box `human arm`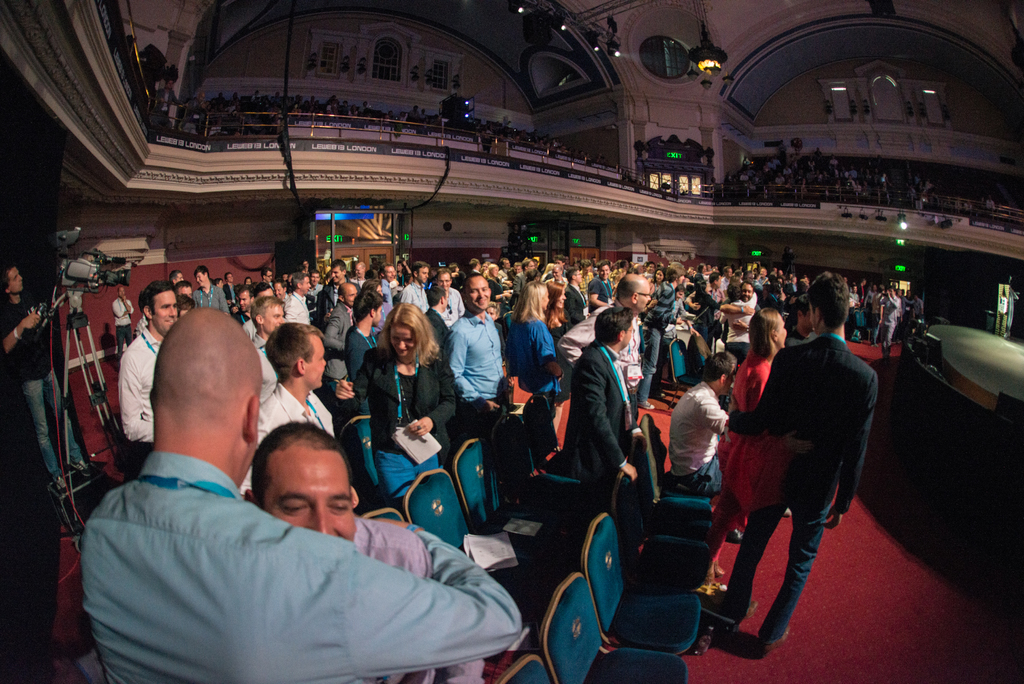
locate(684, 318, 700, 338)
